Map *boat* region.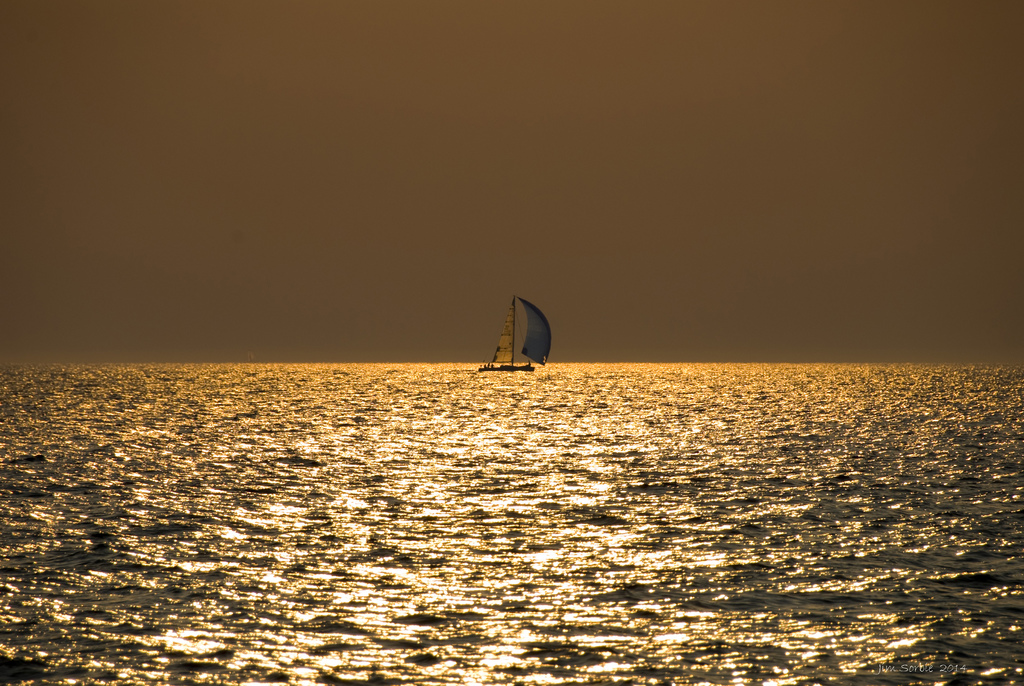
Mapped to 482:295:559:367.
